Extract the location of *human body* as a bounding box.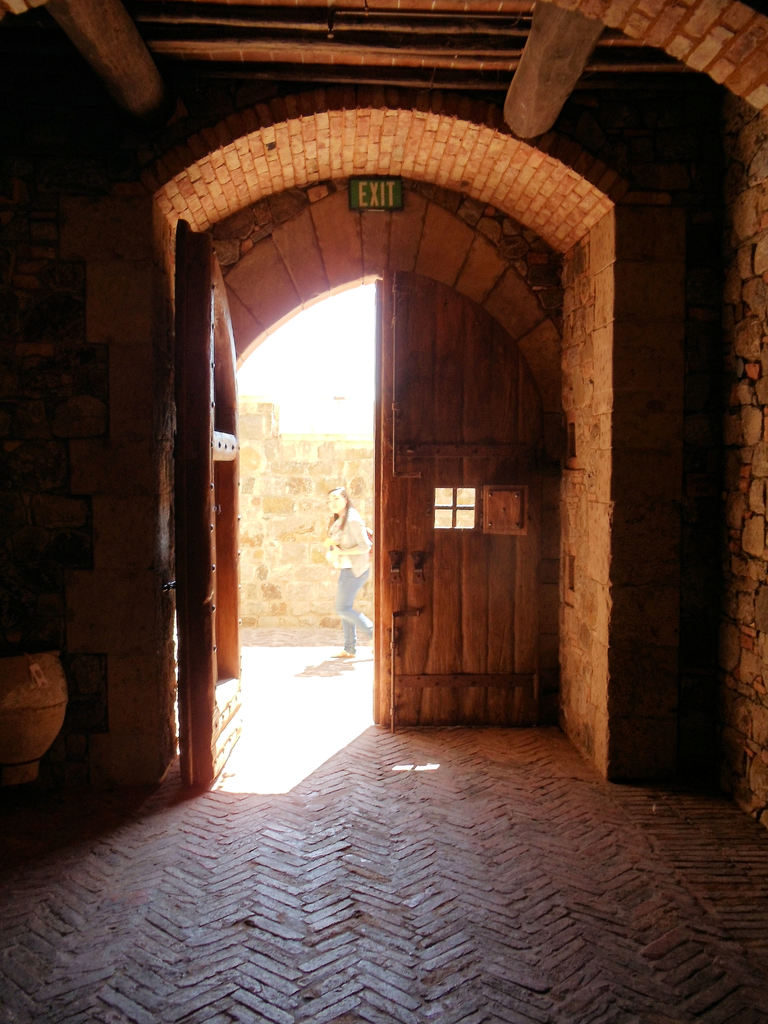
[left=321, top=488, right=375, bottom=662].
